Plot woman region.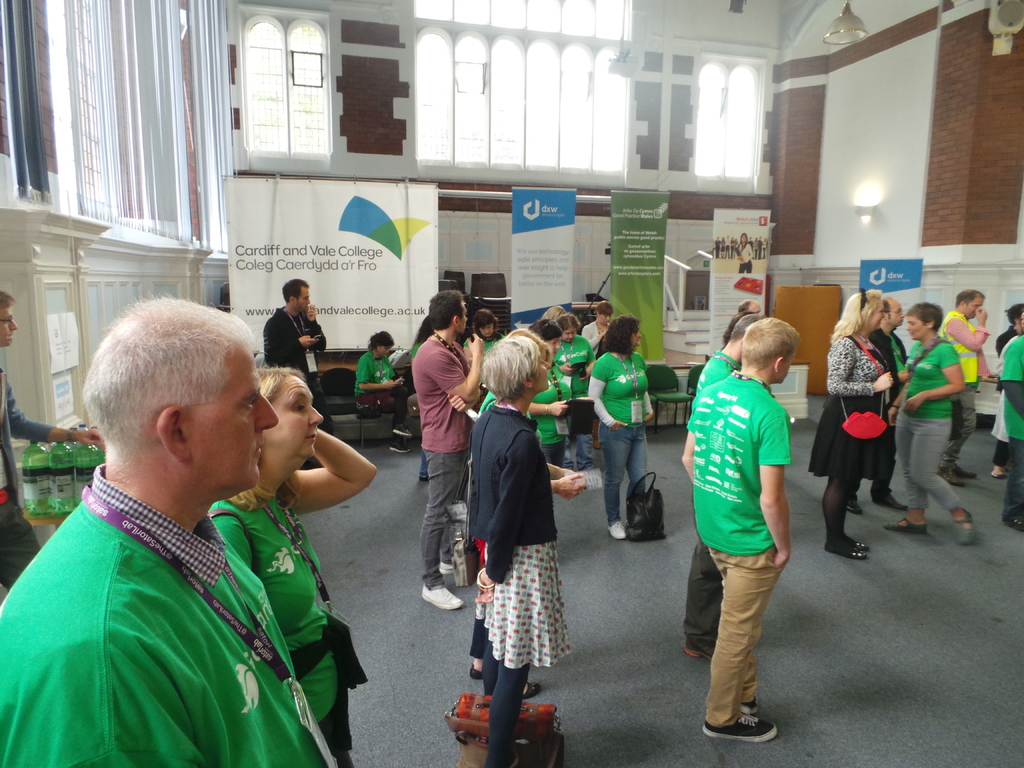
Plotted at (355,329,412,455).
